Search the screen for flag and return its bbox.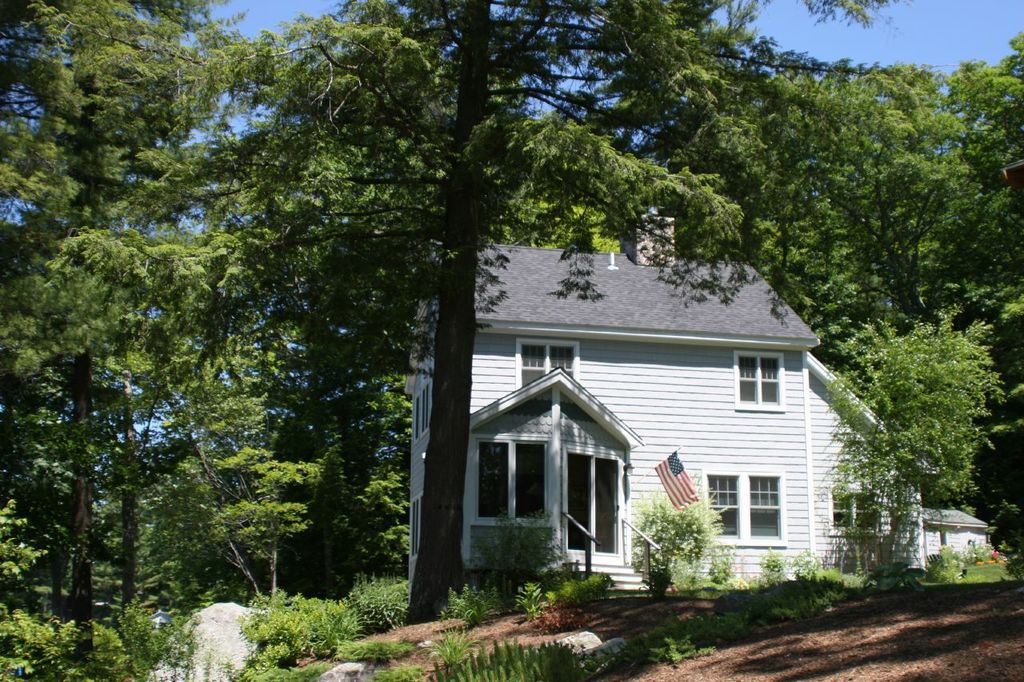
Found: 653:451:697:512.
